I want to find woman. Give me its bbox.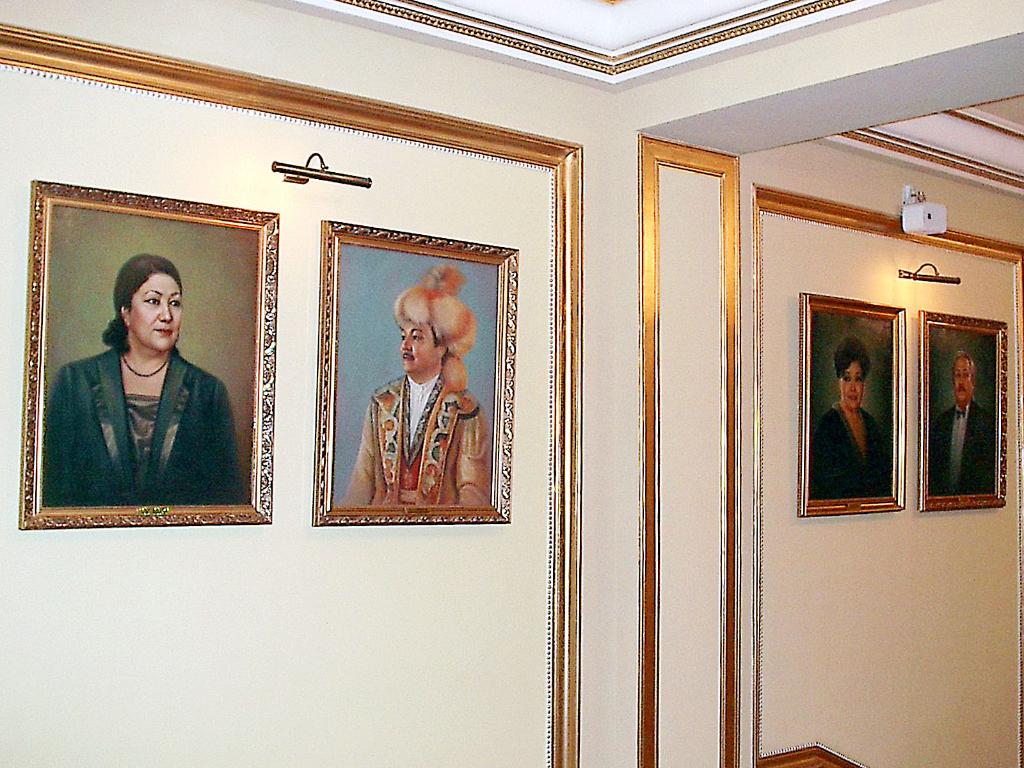
51:234:231:527.
